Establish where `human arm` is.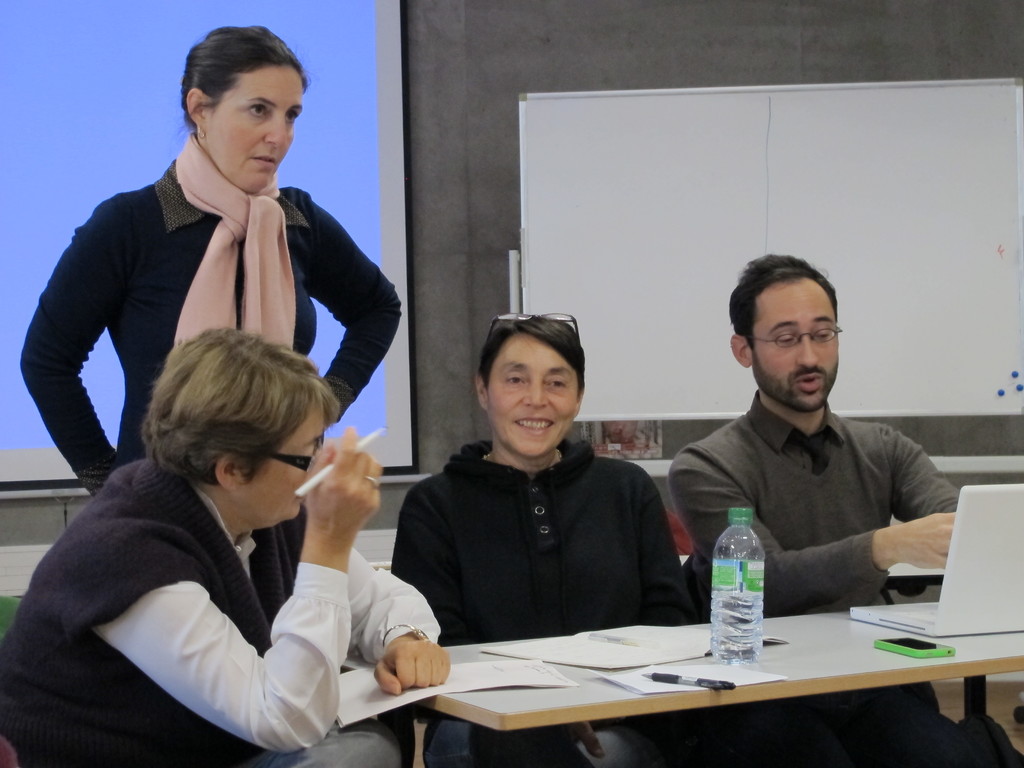
Established at rect(670, 452, 959, 616).
